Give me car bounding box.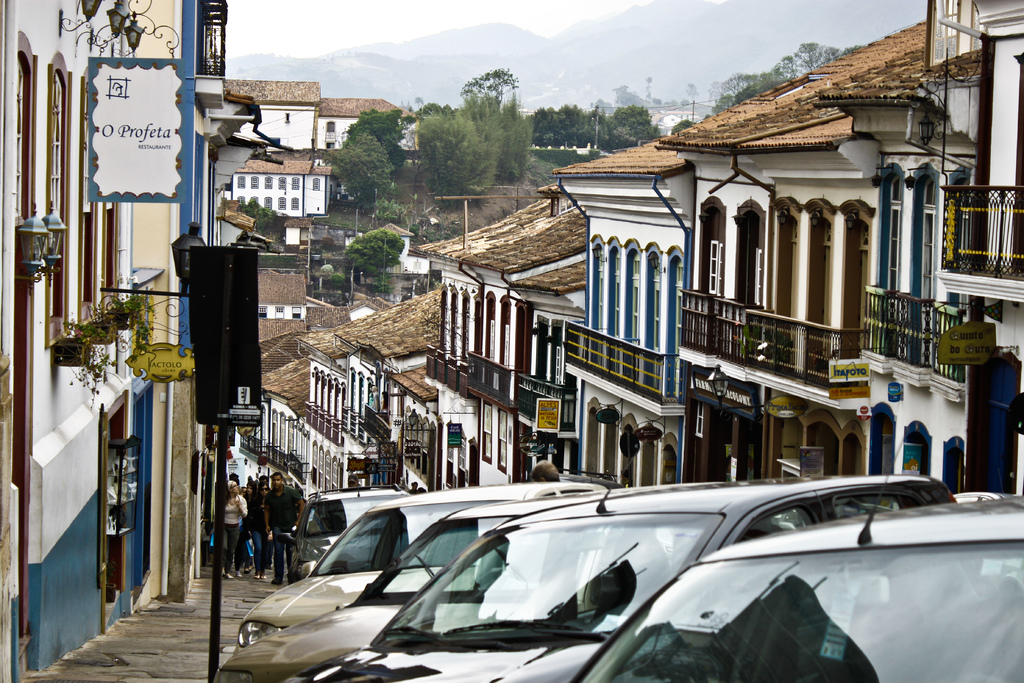
[564, 437, 1023, 682].
